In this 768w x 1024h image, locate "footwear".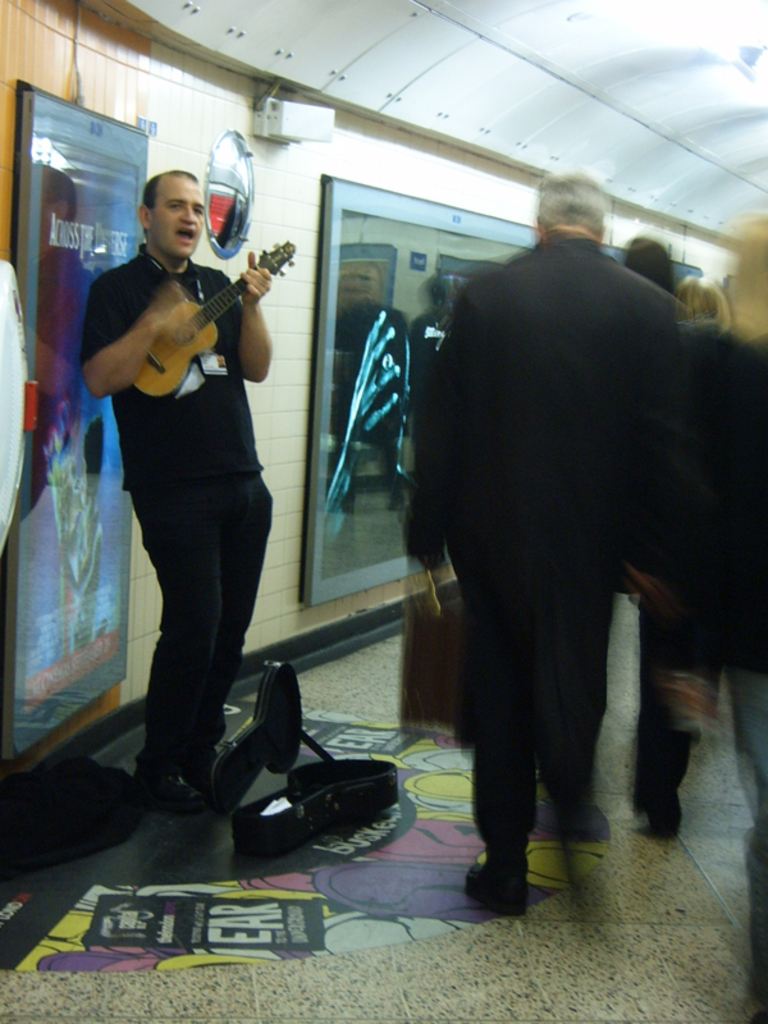
Bounding box: [x1=128, y1=753, x2=210, y2=814].
